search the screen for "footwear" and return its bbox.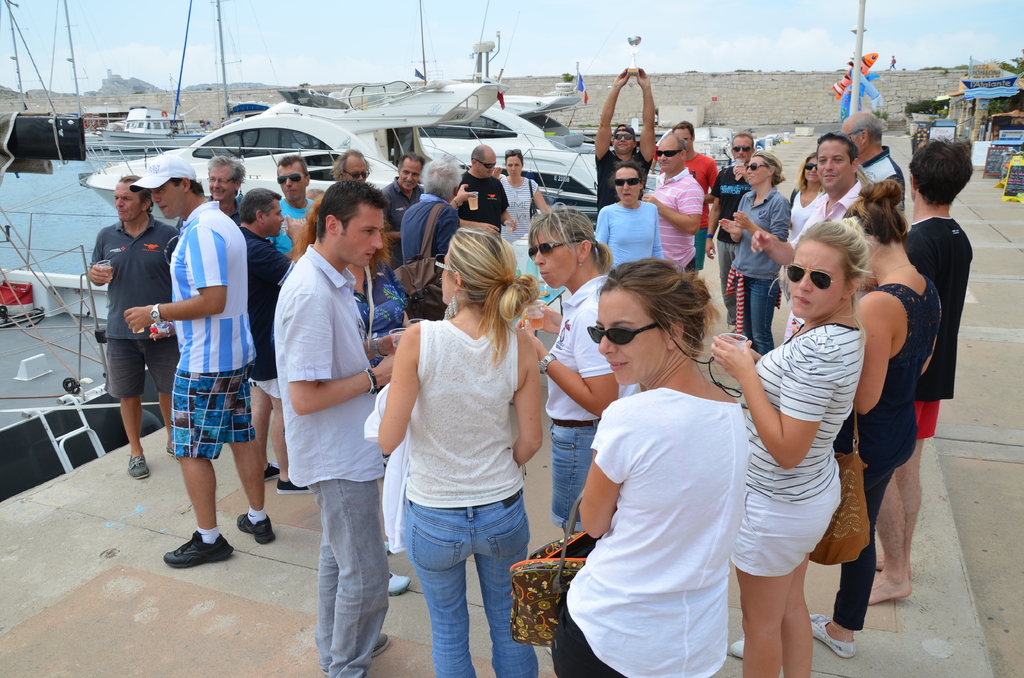
Found: left=277, top=478, right=312, bottom=498.
